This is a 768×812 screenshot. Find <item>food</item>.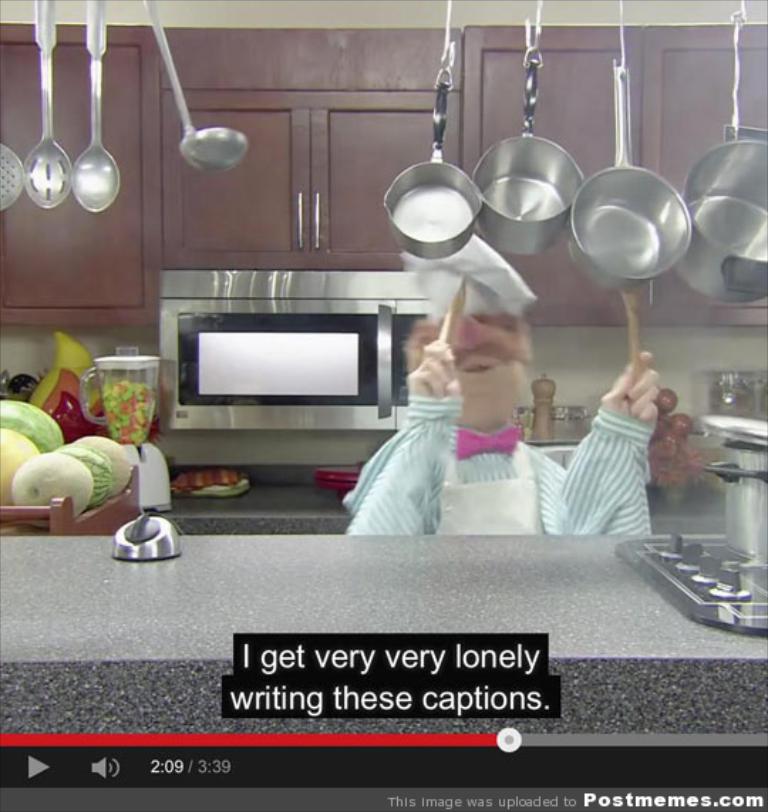
Bounding box: box(100, 375, 152, 449).
